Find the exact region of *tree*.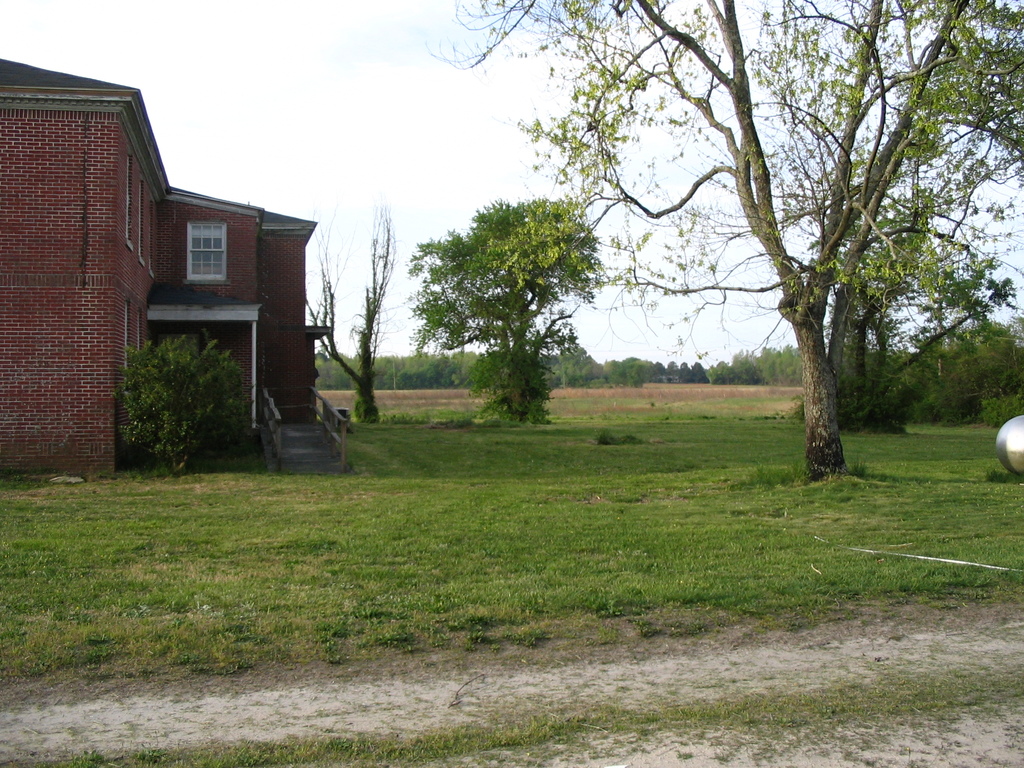
Exact region: <bbox>982, 317, 1023, 429</bbox>.
